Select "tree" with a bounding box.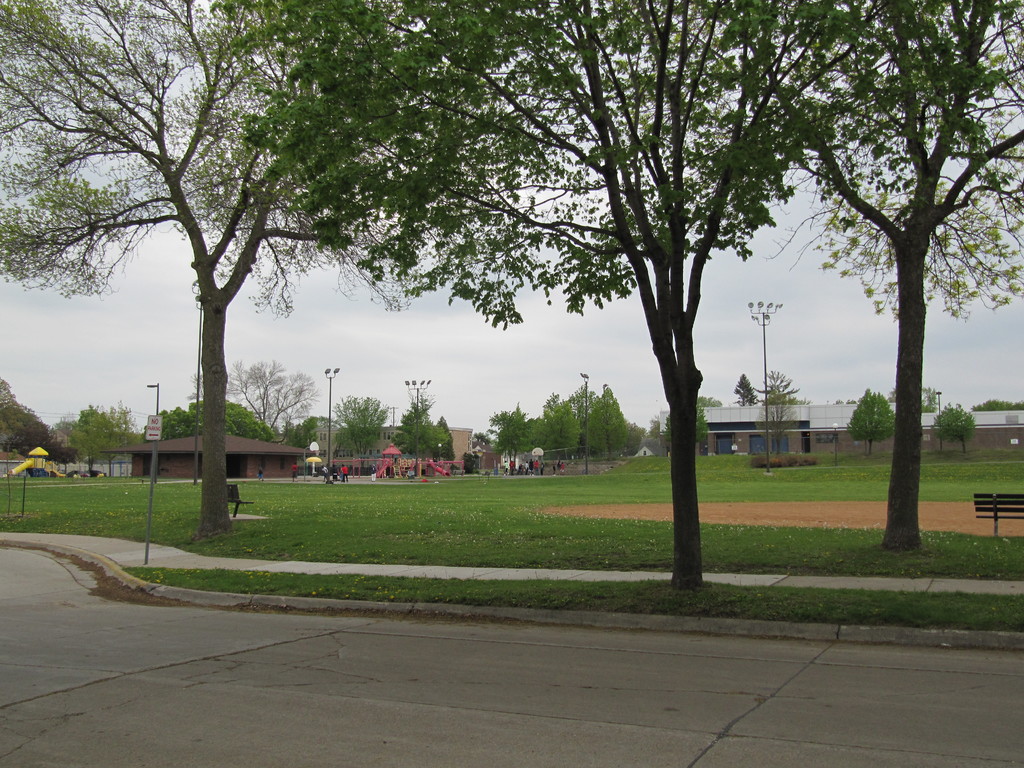
box(928, 399, 981, 451).
